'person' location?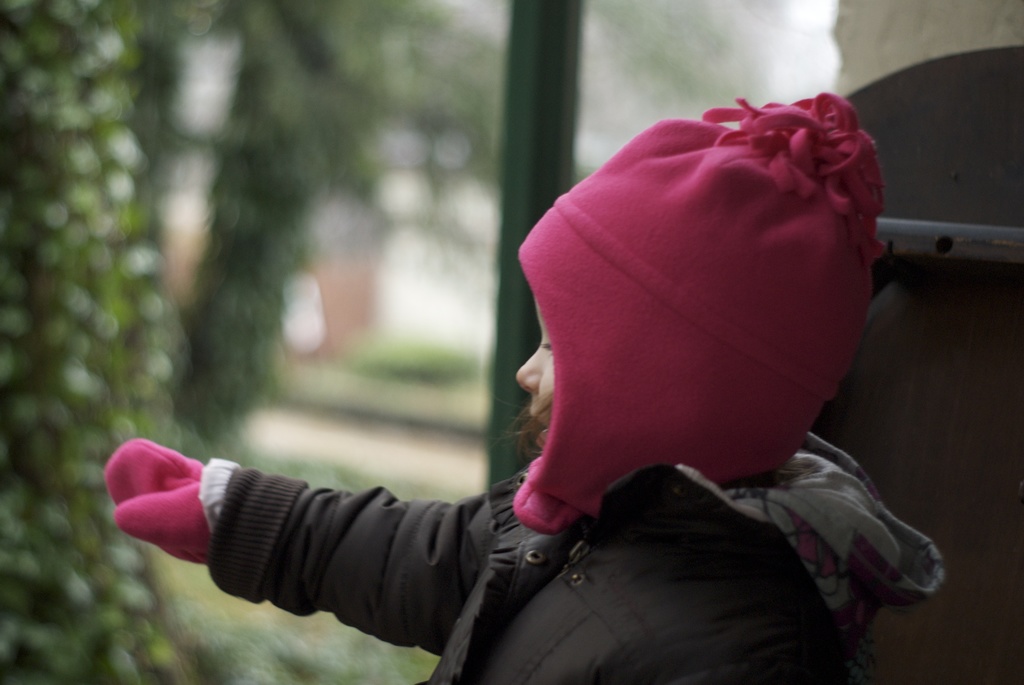
region(118, 135, 942, 666)
